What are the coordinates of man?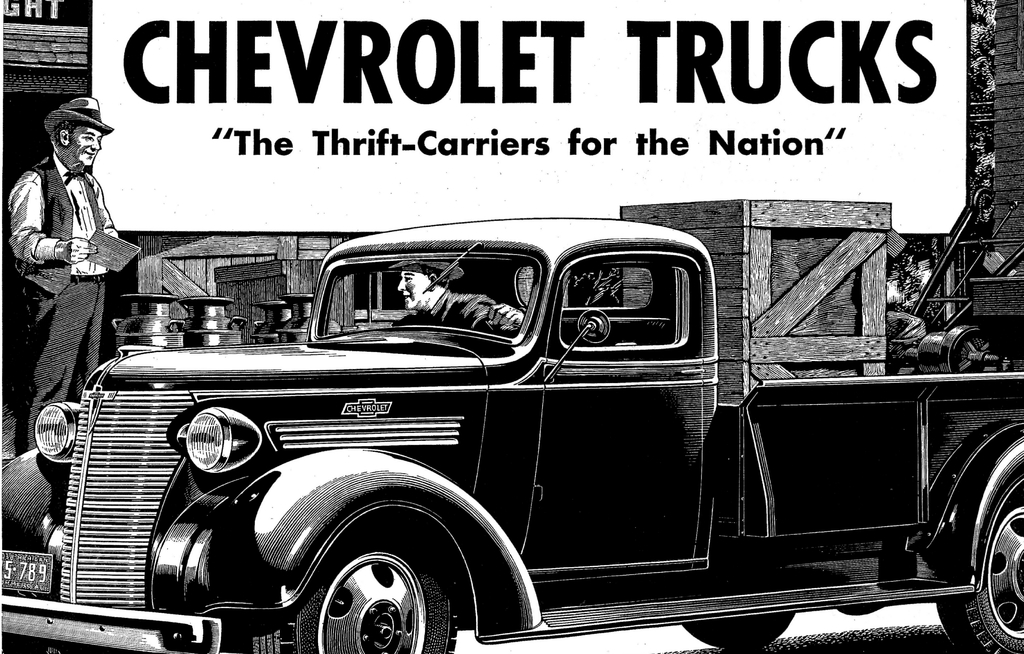
bbox=(378, 263, 525, 341).
